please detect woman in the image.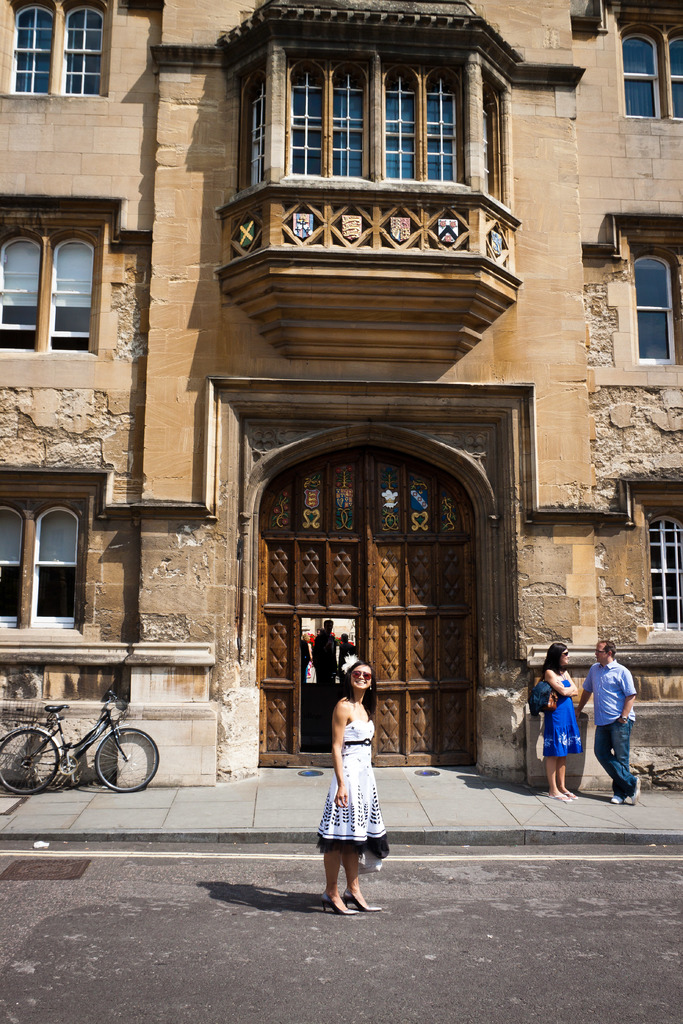
x1=534, y1=641, x2=583, y2=811.
